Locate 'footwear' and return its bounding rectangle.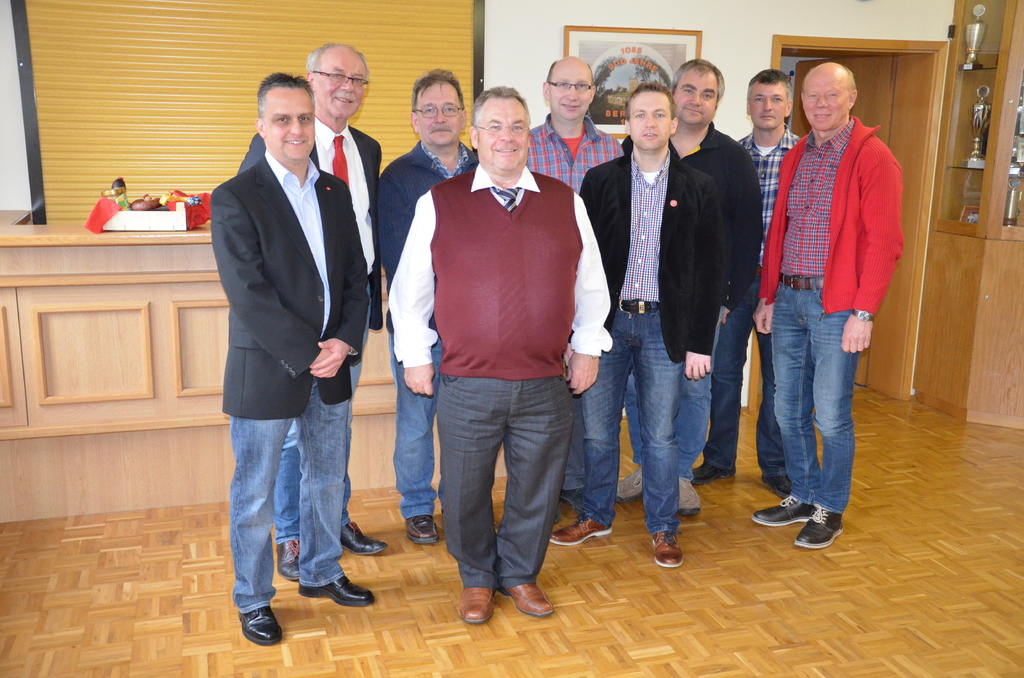
(760, 475, 793, 496).
